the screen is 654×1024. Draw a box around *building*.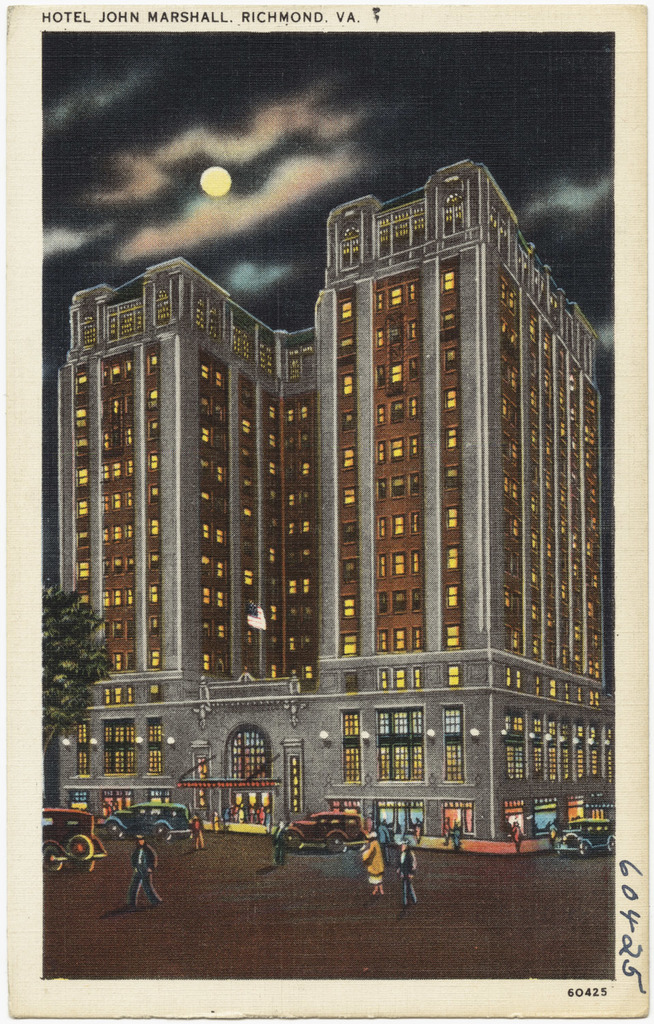
left=46, top=156, right=612, bottom=854.
